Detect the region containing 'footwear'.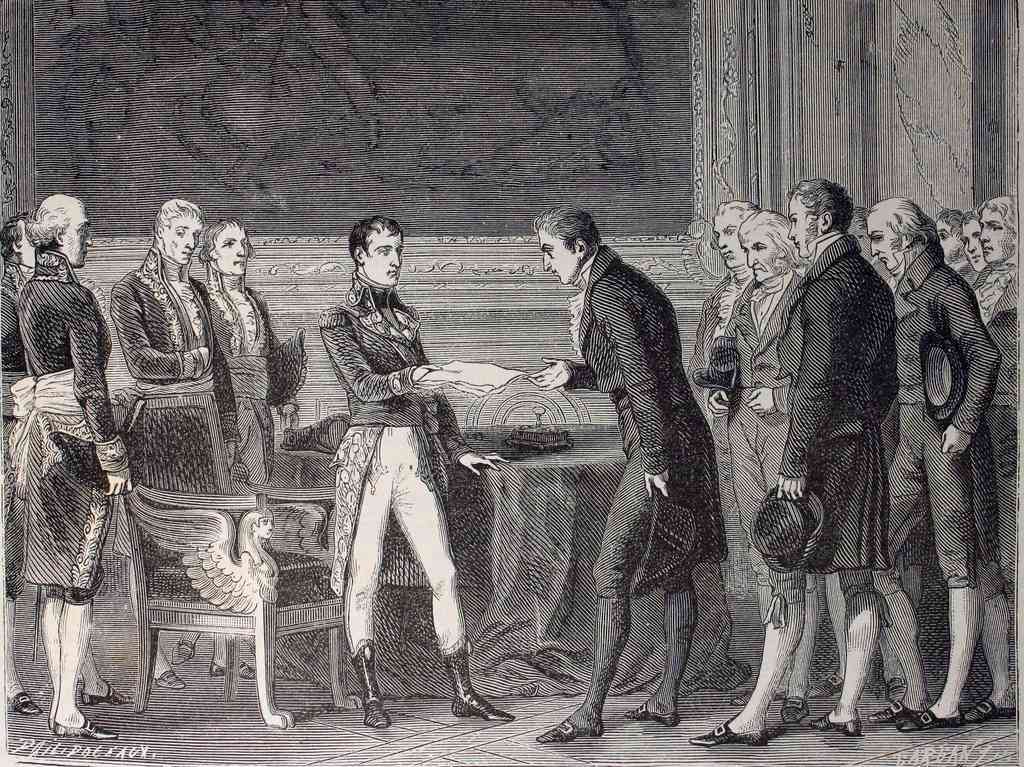
(84, 678, 133, 703).
